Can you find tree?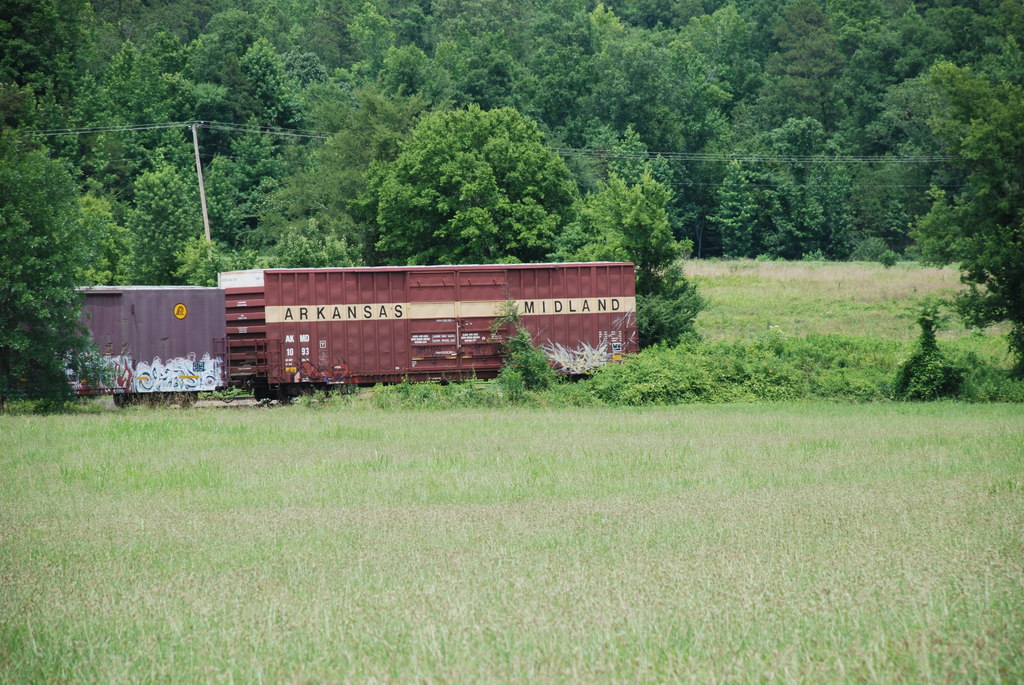
Yes, bounding box: detection(378, 98, 589, 269).
